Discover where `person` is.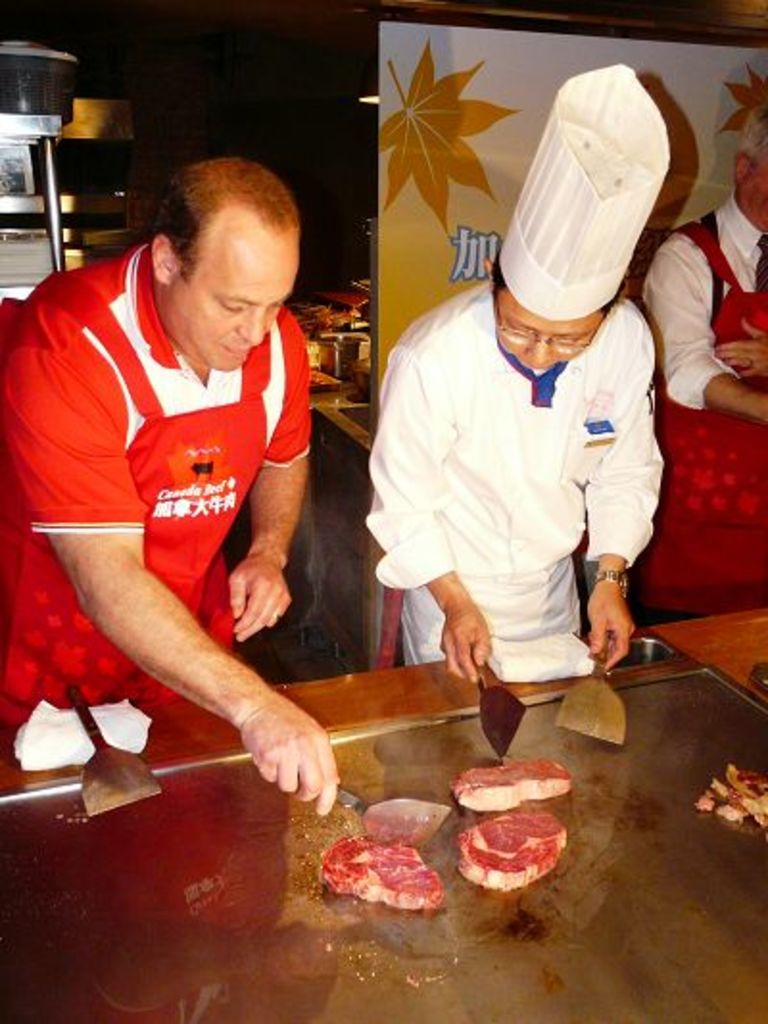
Discovered at [x1=8, y1=183, x2=349, y2=818].
